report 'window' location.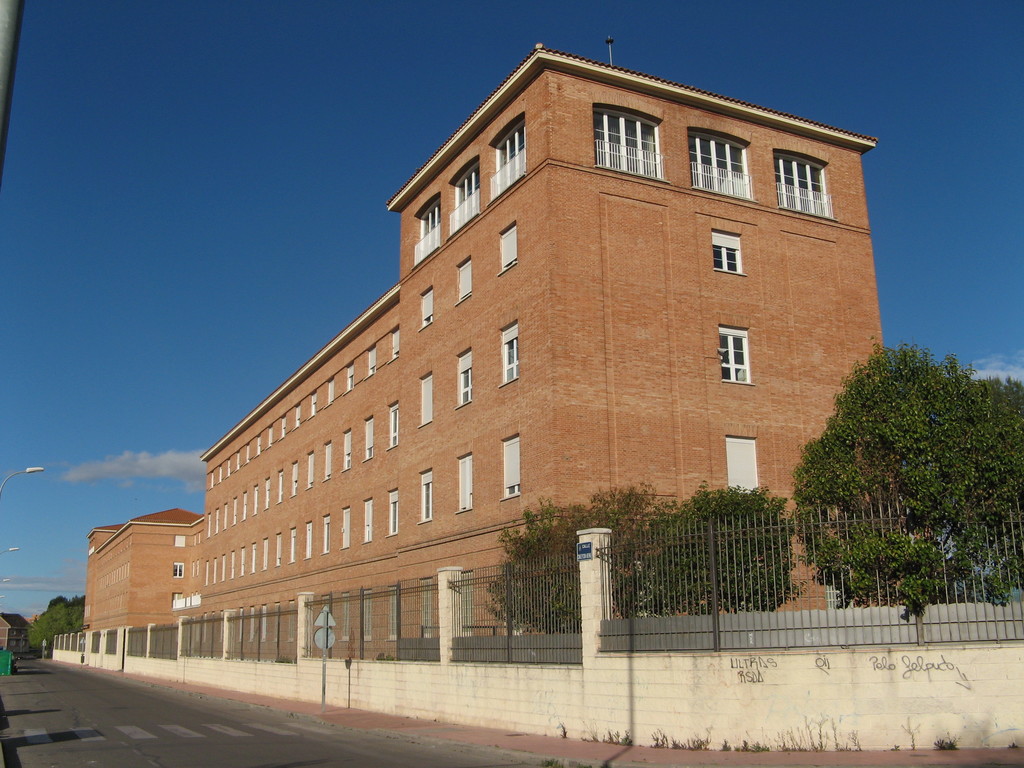
Report: rect(218, 554, 223, 584).
